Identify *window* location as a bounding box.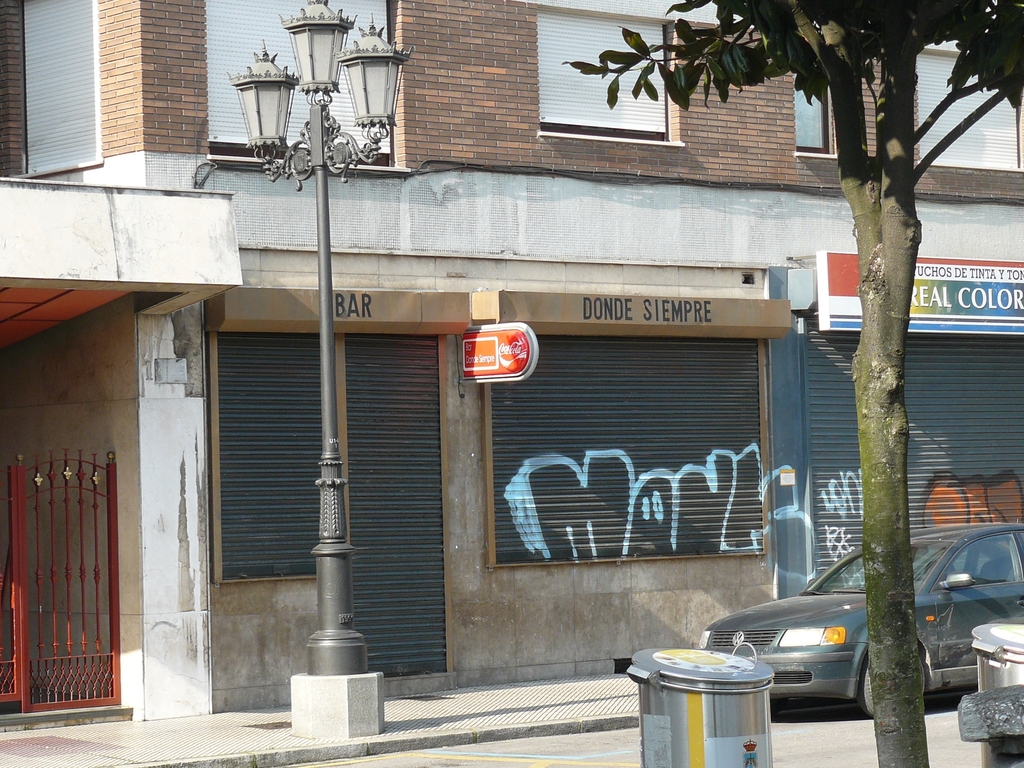
20, 0, 102, 177.
